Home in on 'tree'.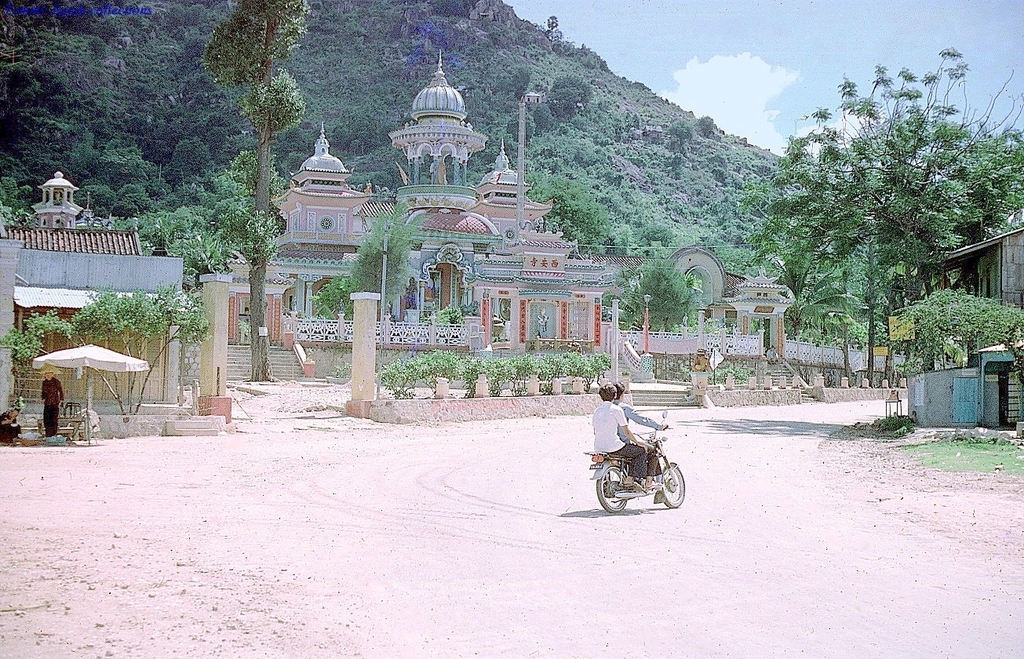
Homed in at (left=163, top=133, right=214, bottom=198).
